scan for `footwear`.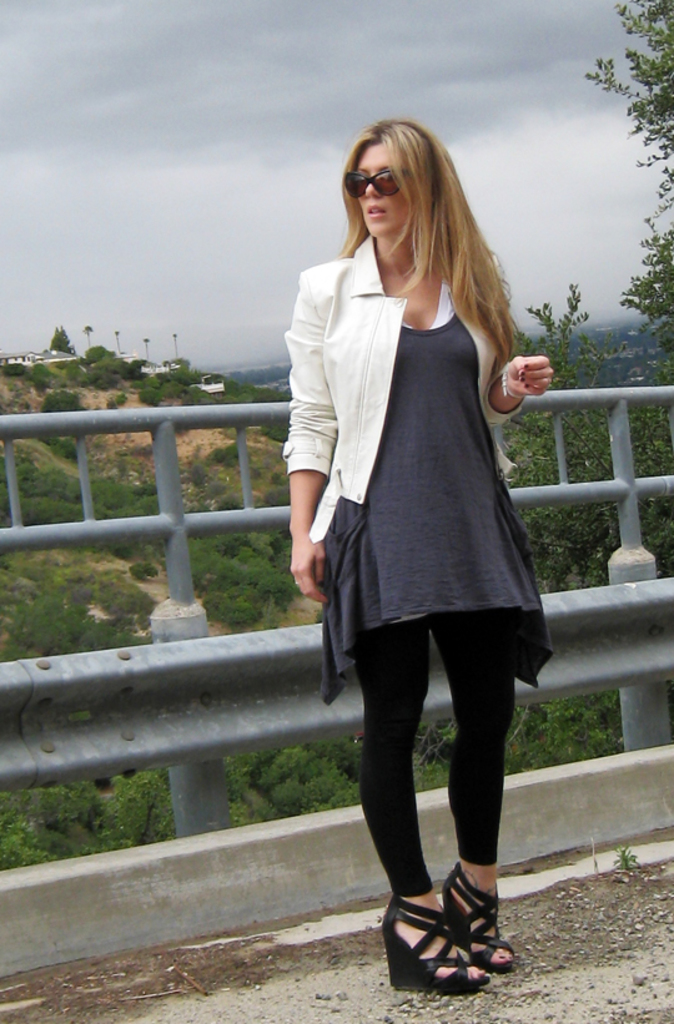
Scan result: rect(382, 893, 492, 988).
